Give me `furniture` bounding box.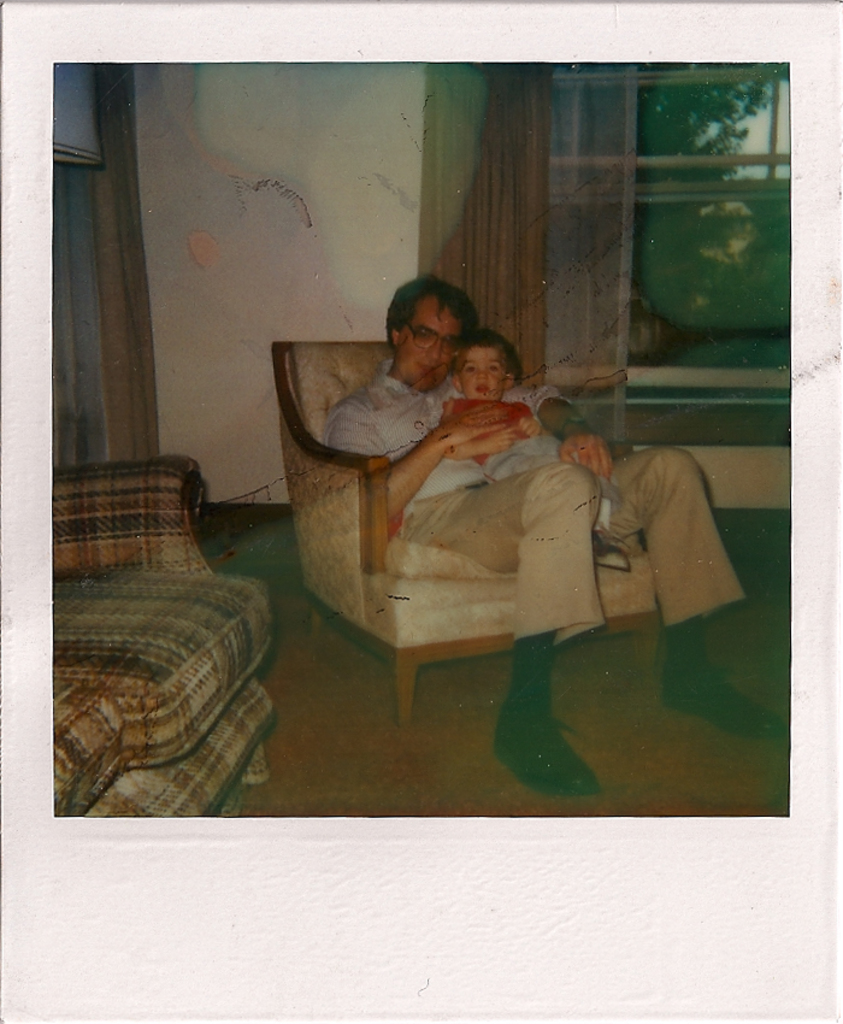
{"left": 271, "top": 342, "right": 666, "bottom": 726}.
